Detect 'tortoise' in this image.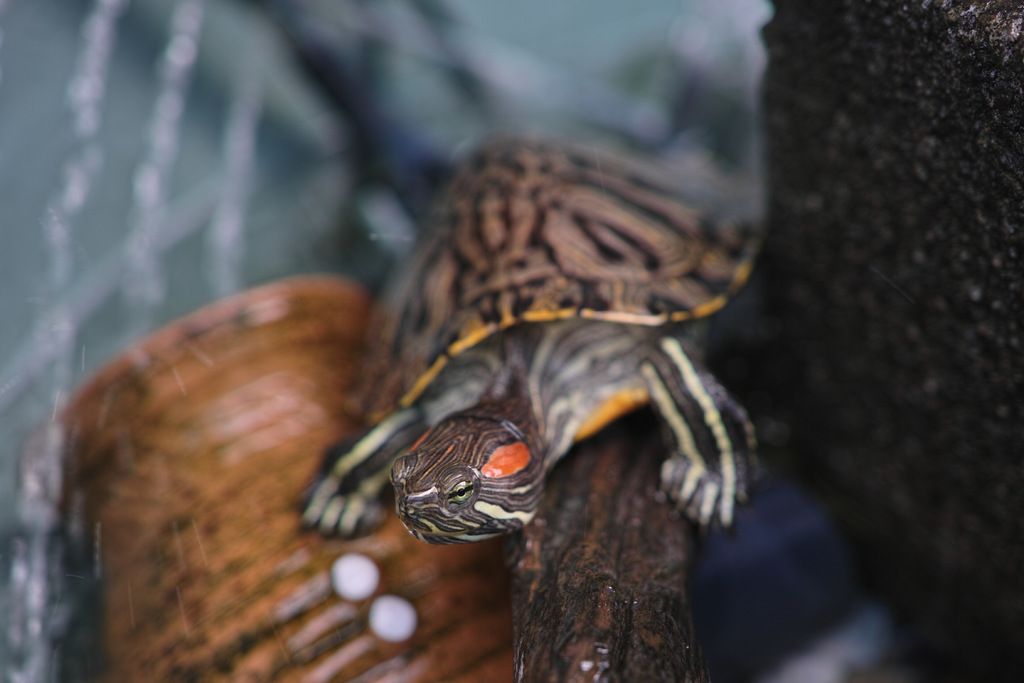
Detection: detection(301, 124, 765, 546).
